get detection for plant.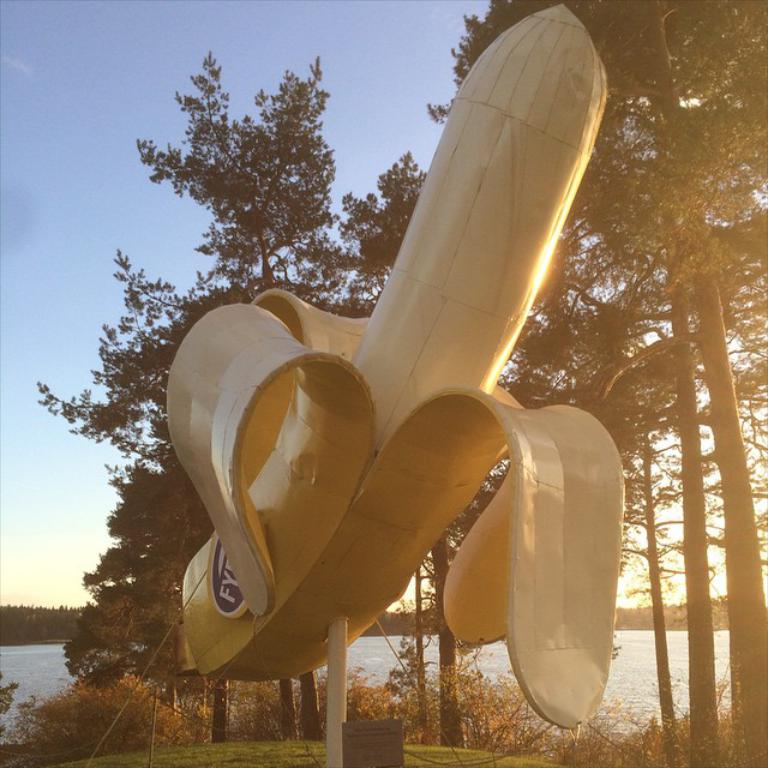
Detection: detection(0, 666, 17, 714).
